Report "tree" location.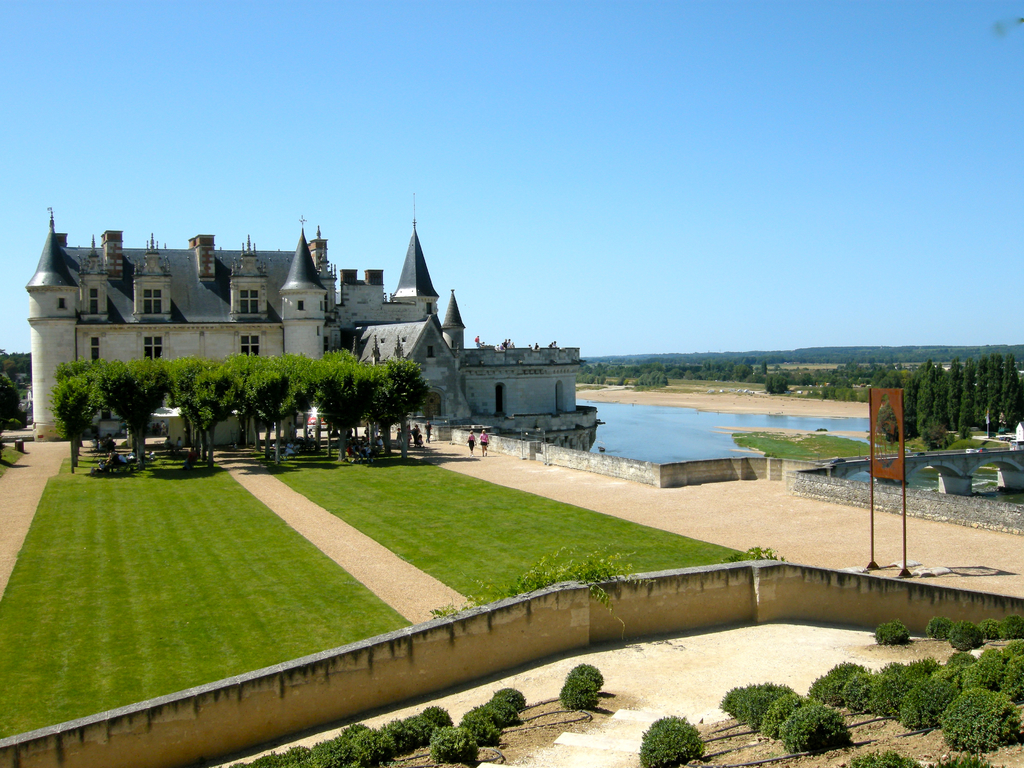
Report: rect(366, 356, 435, 455).
